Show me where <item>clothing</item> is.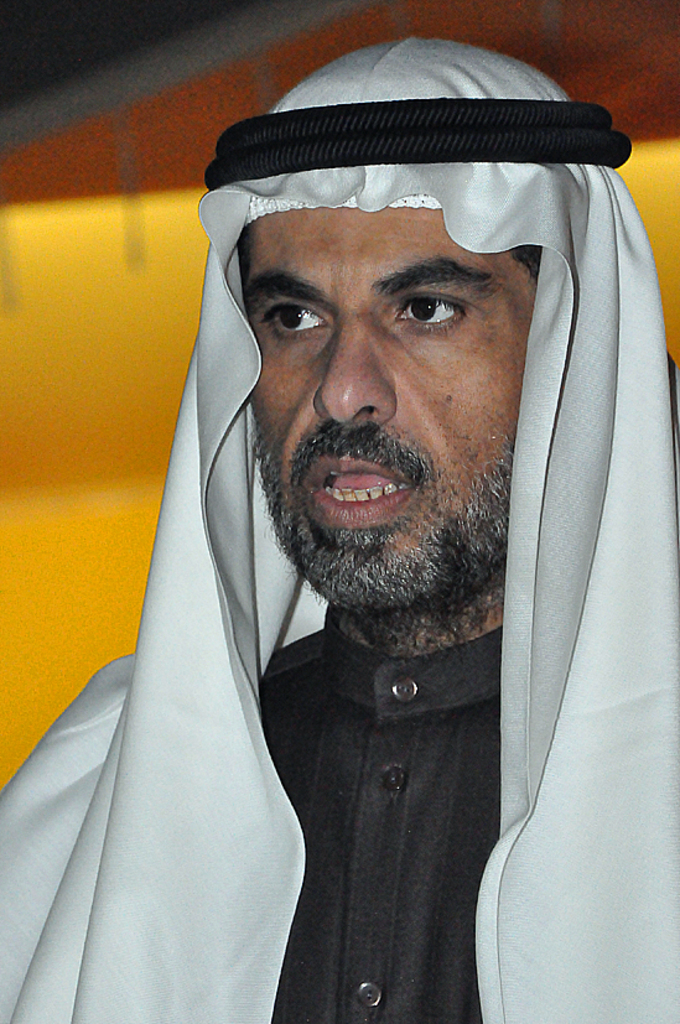
<item>clothing</item> is at (0,27,679,1023).
